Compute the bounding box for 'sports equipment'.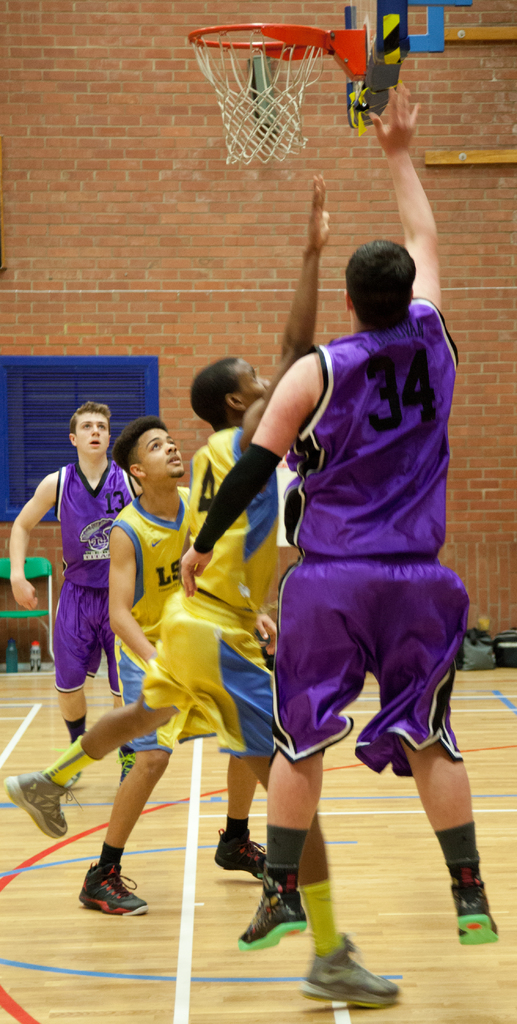
select_region(445, 870, 504, 946).
